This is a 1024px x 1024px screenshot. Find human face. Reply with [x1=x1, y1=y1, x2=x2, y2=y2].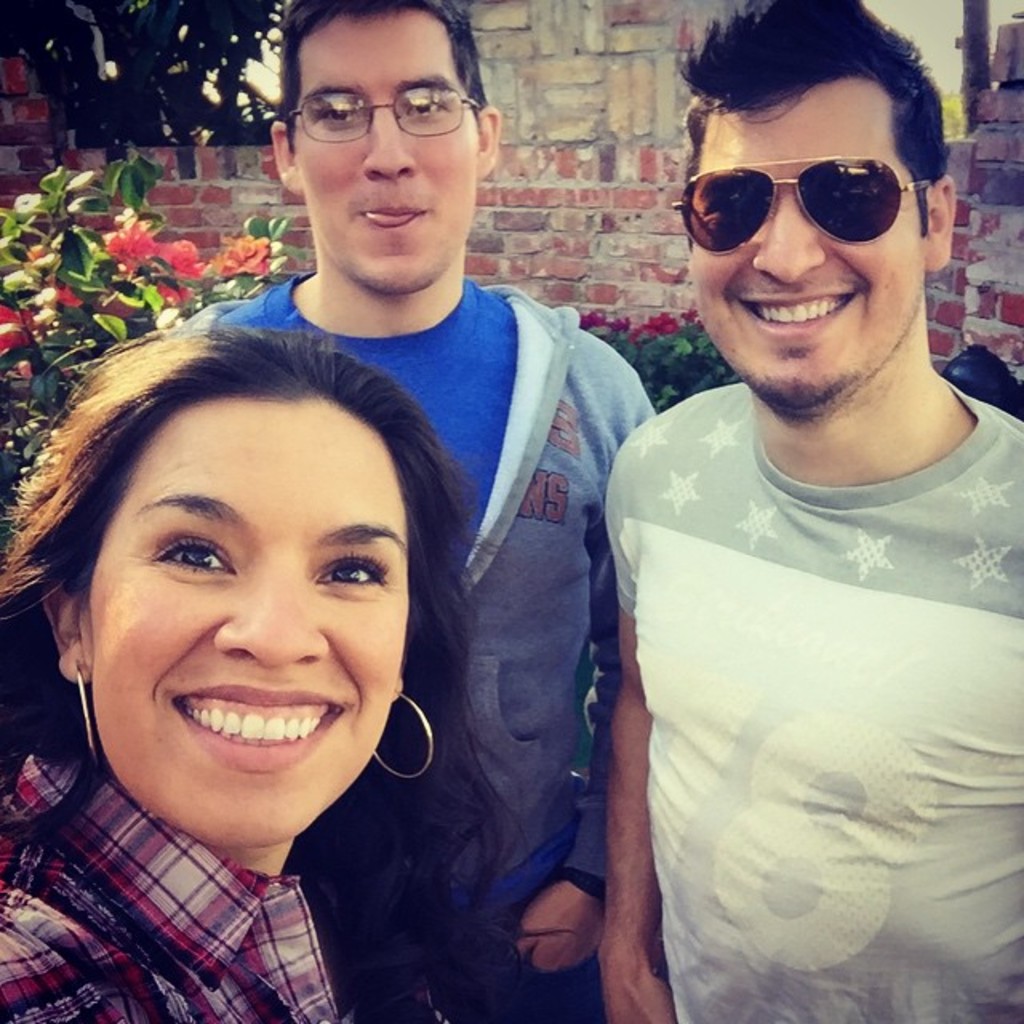
[x1=88, y1=410, x2=410, y2=838].
